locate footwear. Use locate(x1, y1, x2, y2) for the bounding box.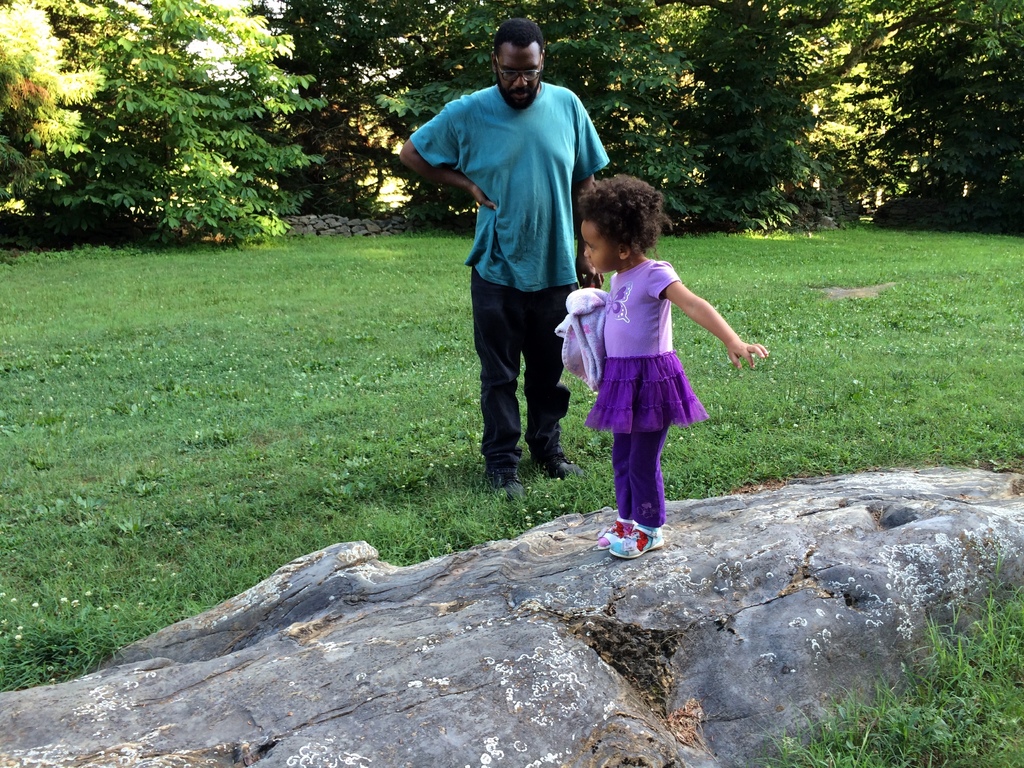
locate(528, 442, 579, 481).
